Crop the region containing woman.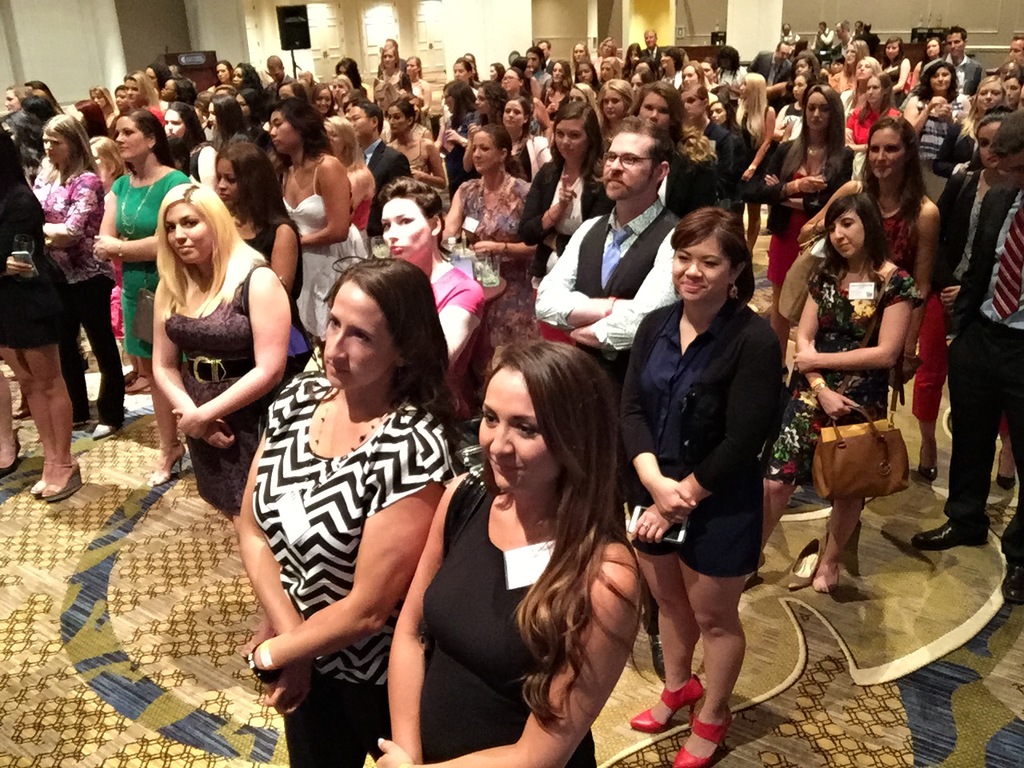
Crop region: [199, 90, 251, 150].
